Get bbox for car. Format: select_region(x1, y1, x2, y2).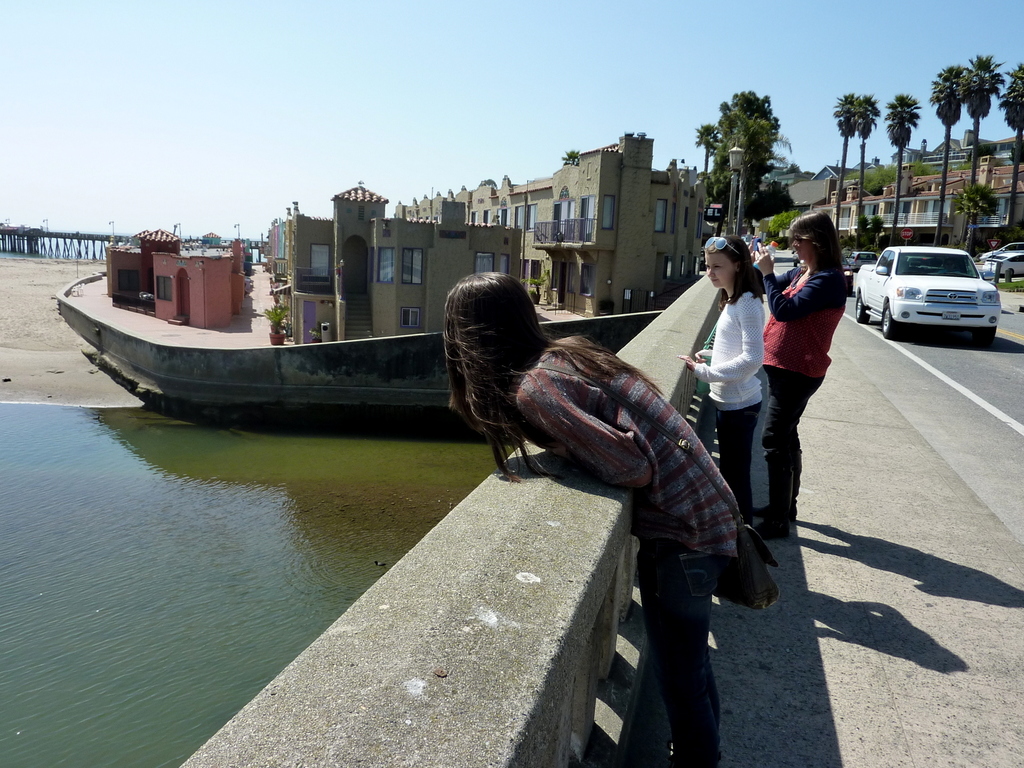
select_region(979, 256, 1023, 280).
